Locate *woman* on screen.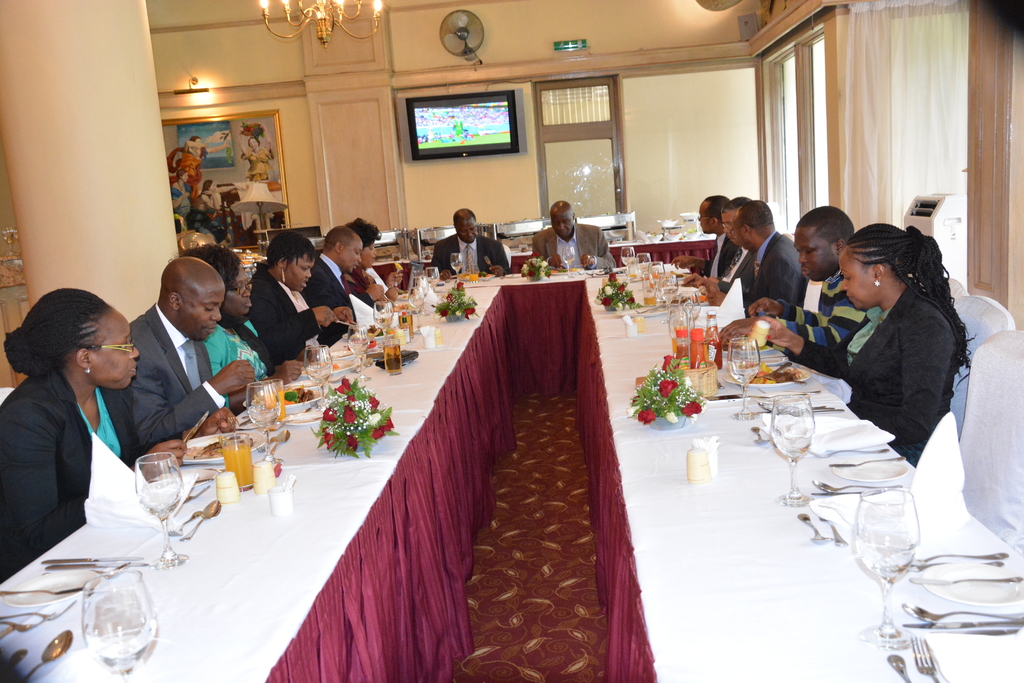
On screen at bbox=[806, 206, 979, 491].
